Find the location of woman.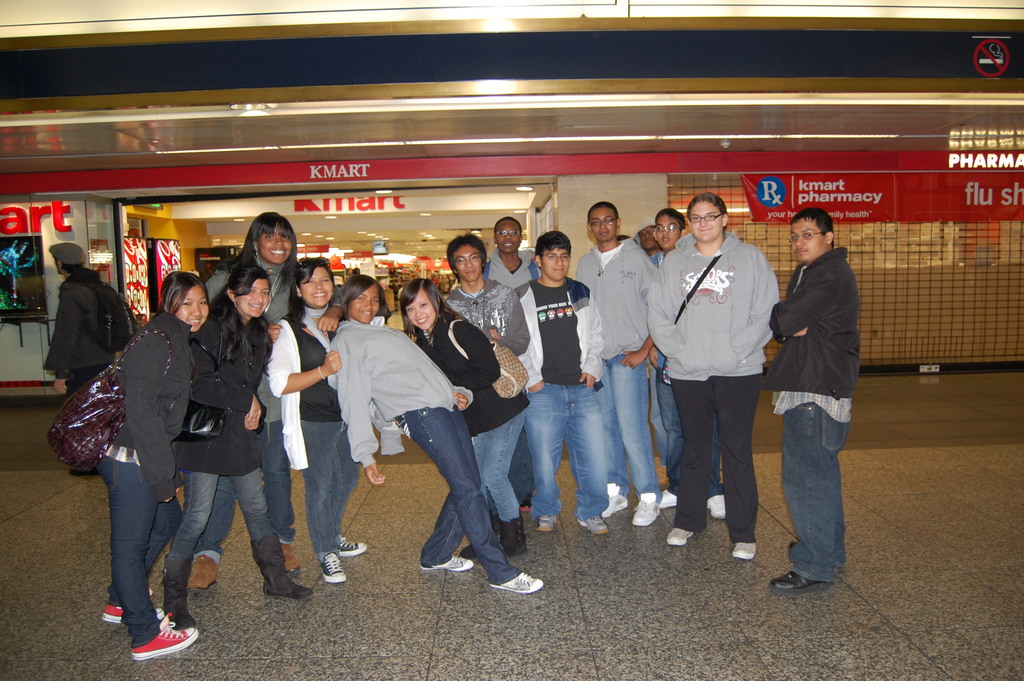
Location: 268:255:371:582.
